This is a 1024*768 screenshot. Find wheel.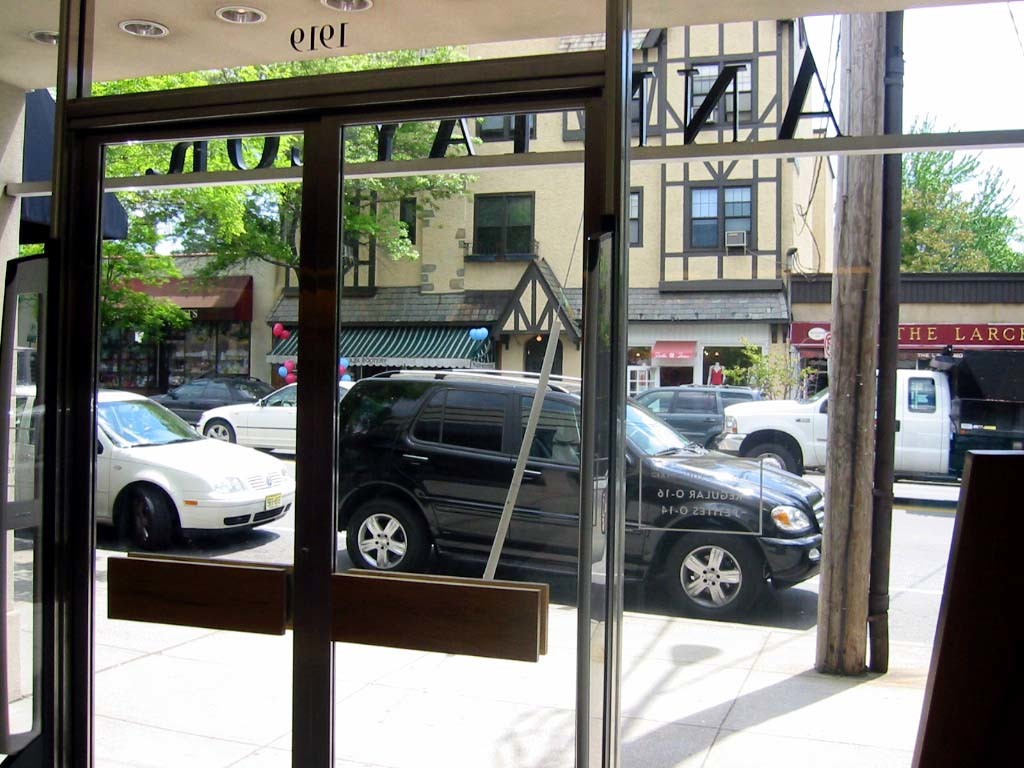
Bounding box: x1=113, y1=487, x2=180, y2=550.
